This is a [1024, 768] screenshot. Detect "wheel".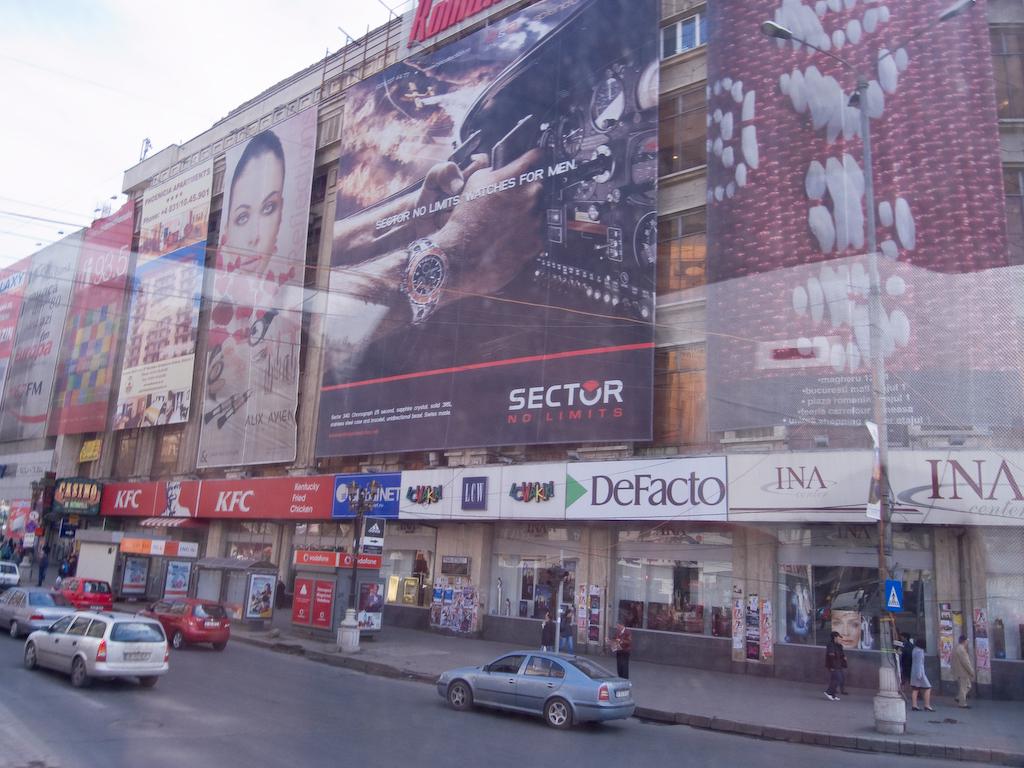
{"left": 17, "top": 640, "right": 36, "bottom": 676}.
